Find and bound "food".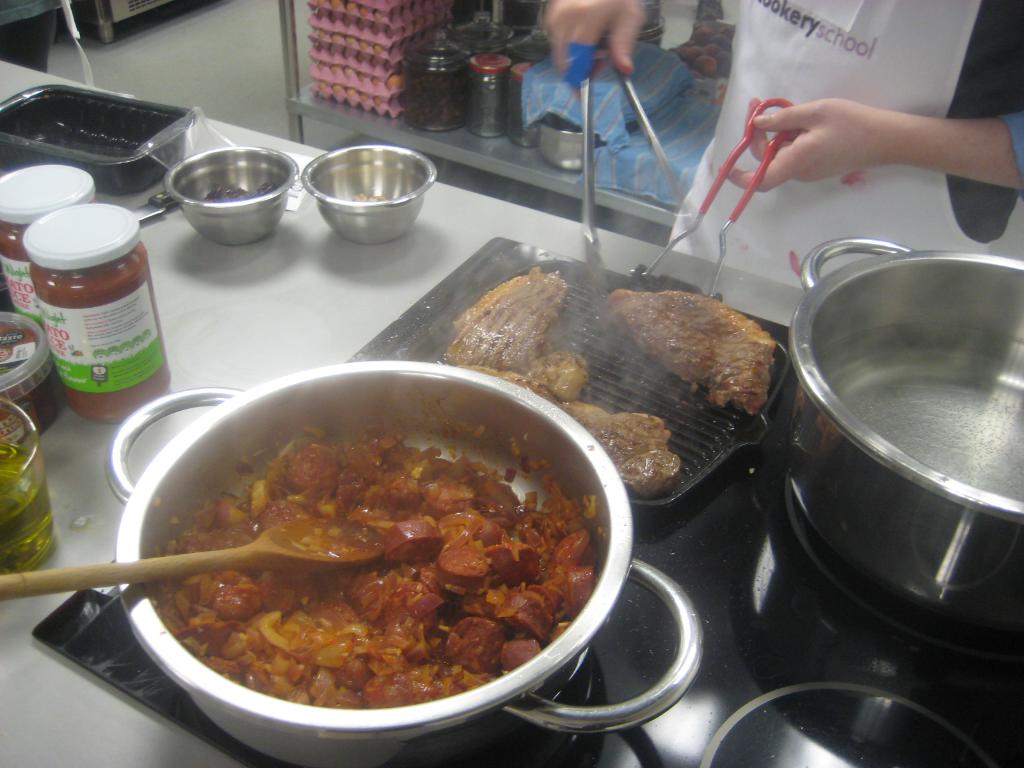
Bound: bbox=(135, 388, 602, 729).
